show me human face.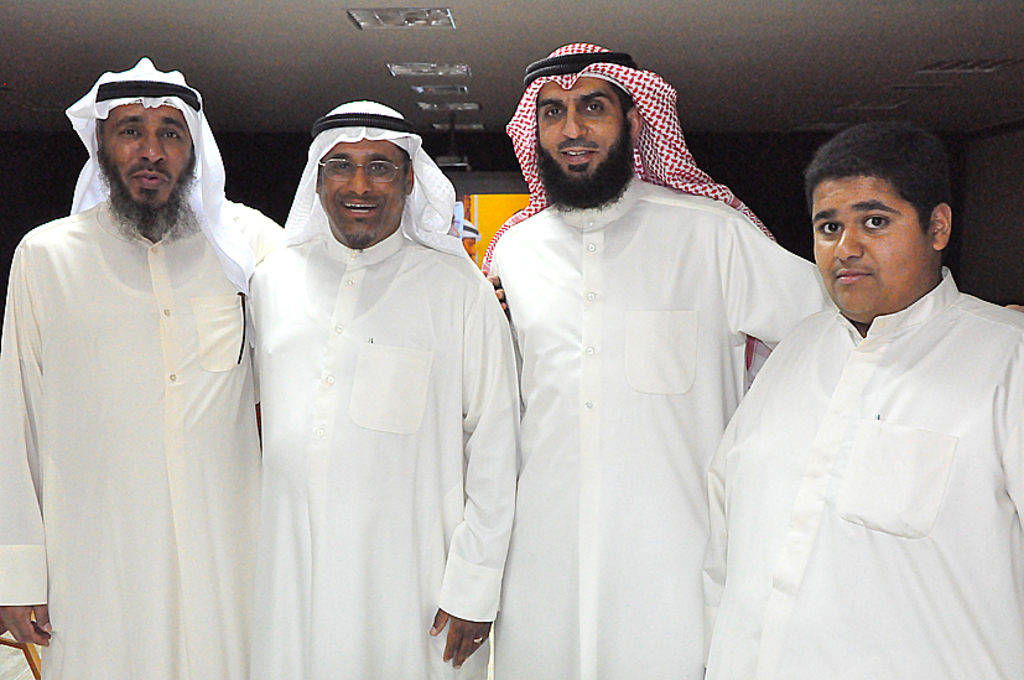
human face is here: <region>817, 176, 931, 315</region>.
